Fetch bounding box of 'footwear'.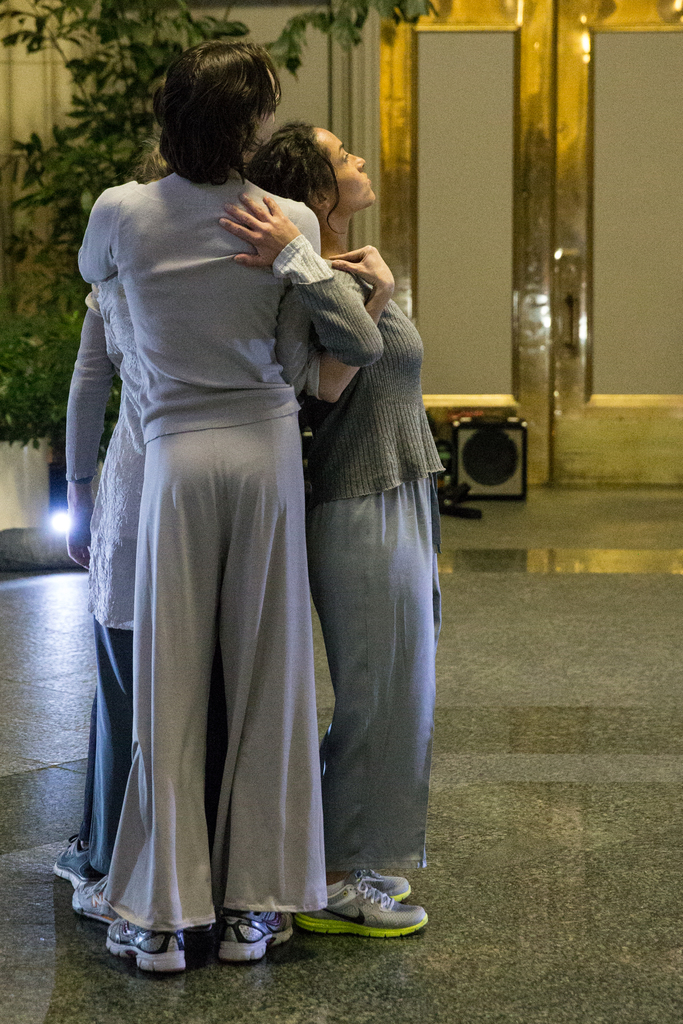
Bbox: [left=51, top=832, right=101, bottom=890].
